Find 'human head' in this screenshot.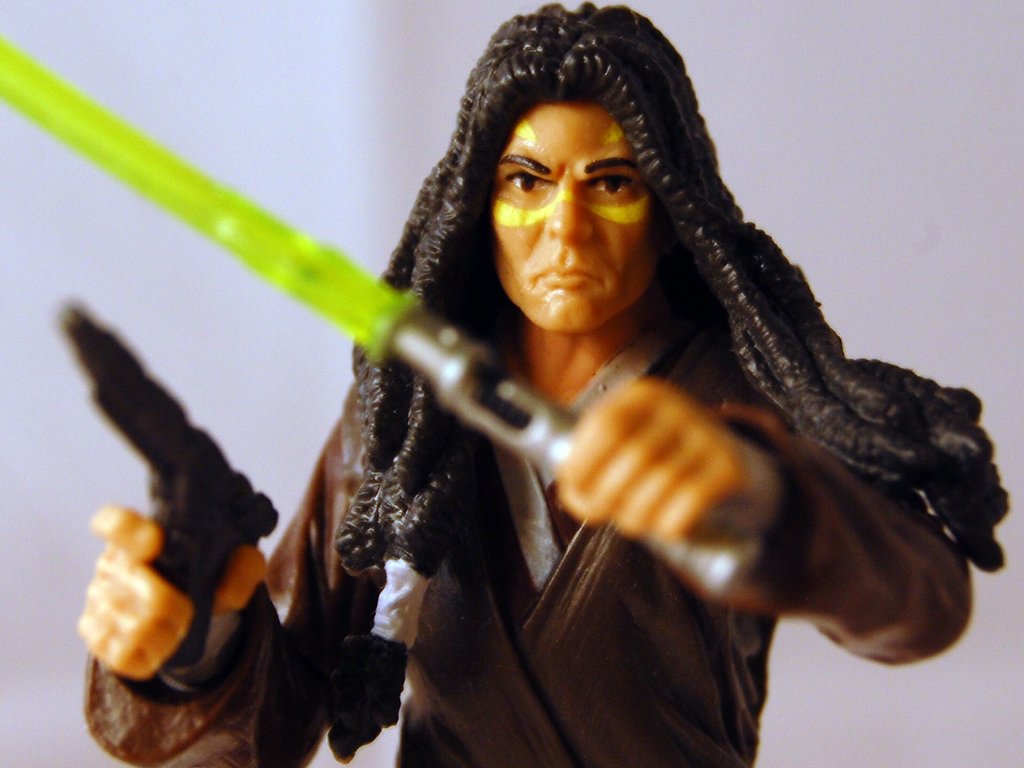
The bounding box for 'human head' is detection(465, 45, 673, 330).
